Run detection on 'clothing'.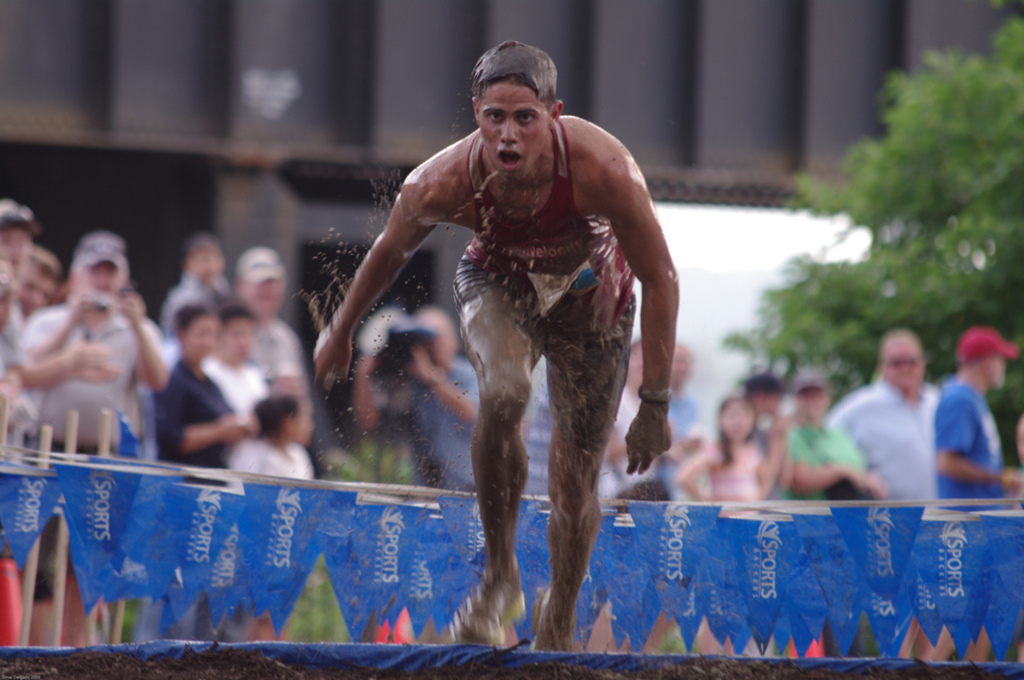
Result: 373/352/483/488.
